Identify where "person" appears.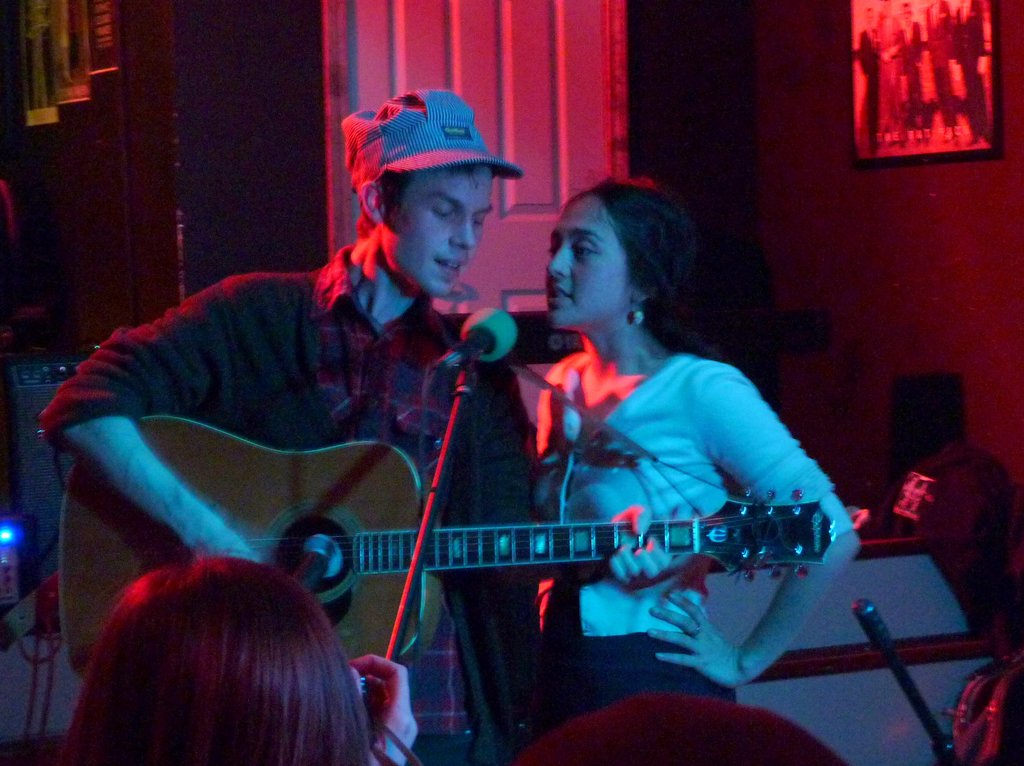
Appears at (520,176,870,731).
